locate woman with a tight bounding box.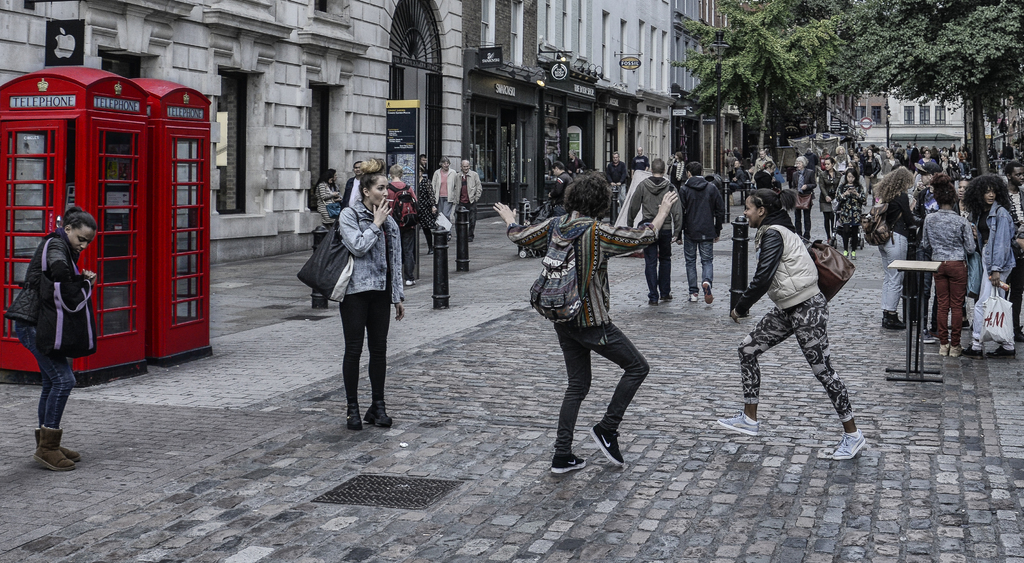
<box>823,158,844,239</box>.
